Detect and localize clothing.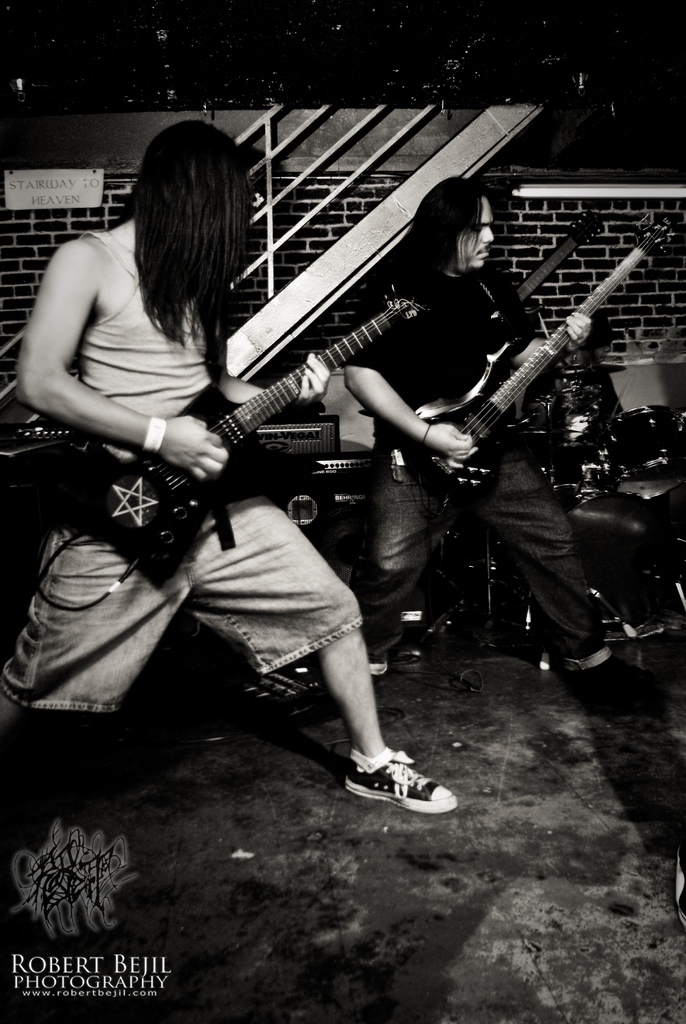
Localized at [x1=0, y1=206, x2=359, y2=719].
